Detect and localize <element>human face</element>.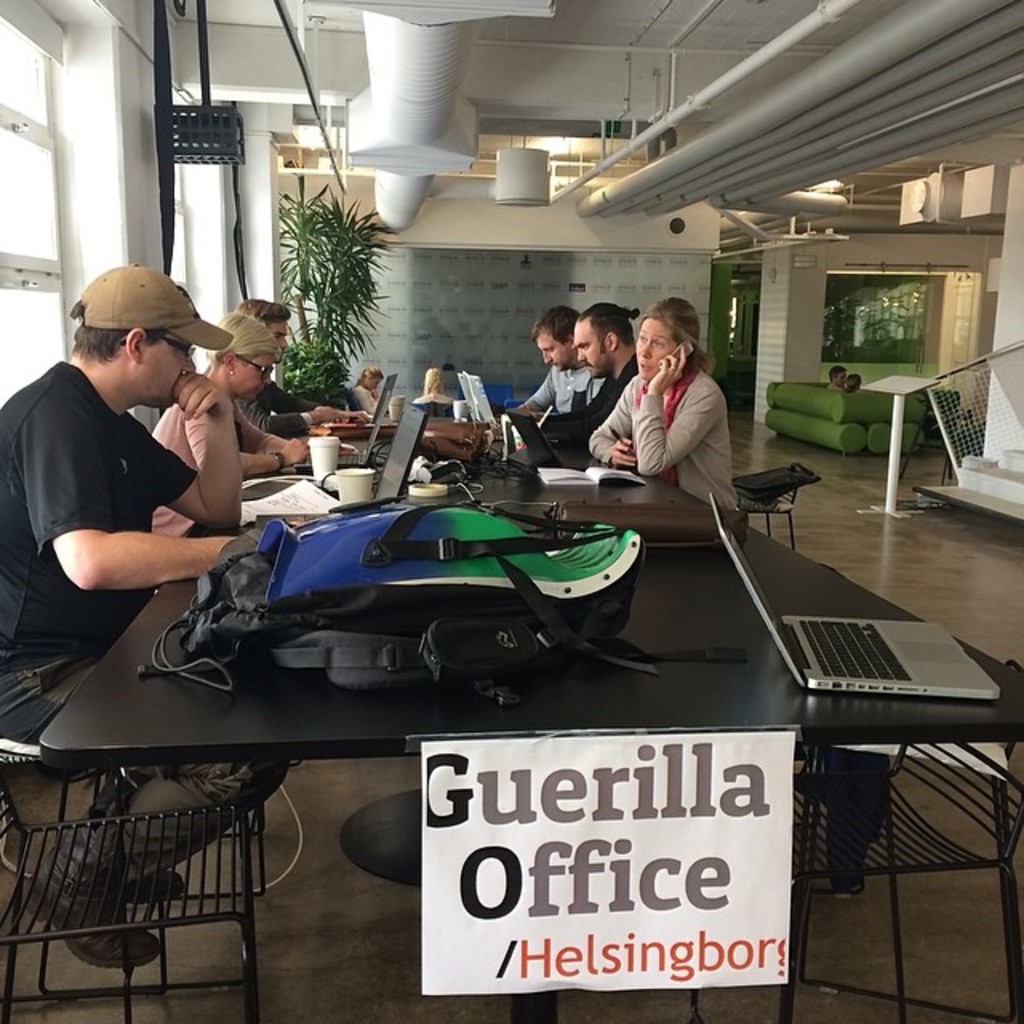
Localized at x1=539 y1=336 x2=571 y2=371.
